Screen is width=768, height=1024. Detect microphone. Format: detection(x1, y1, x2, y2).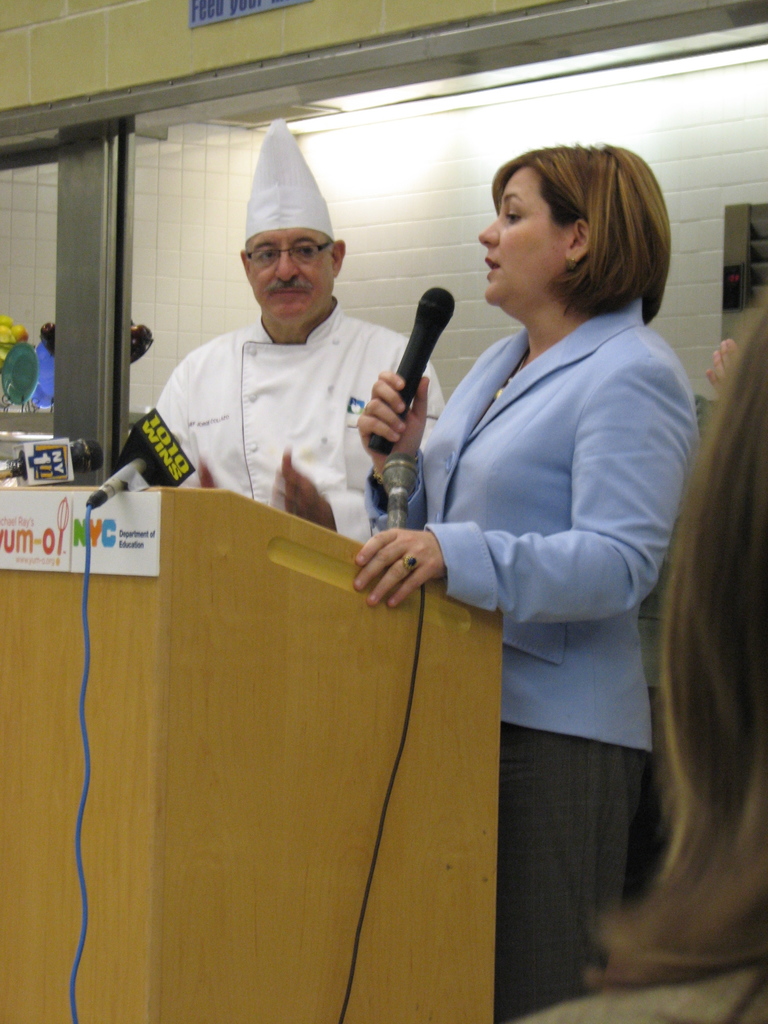
detection(81, 403, 198, 513).
